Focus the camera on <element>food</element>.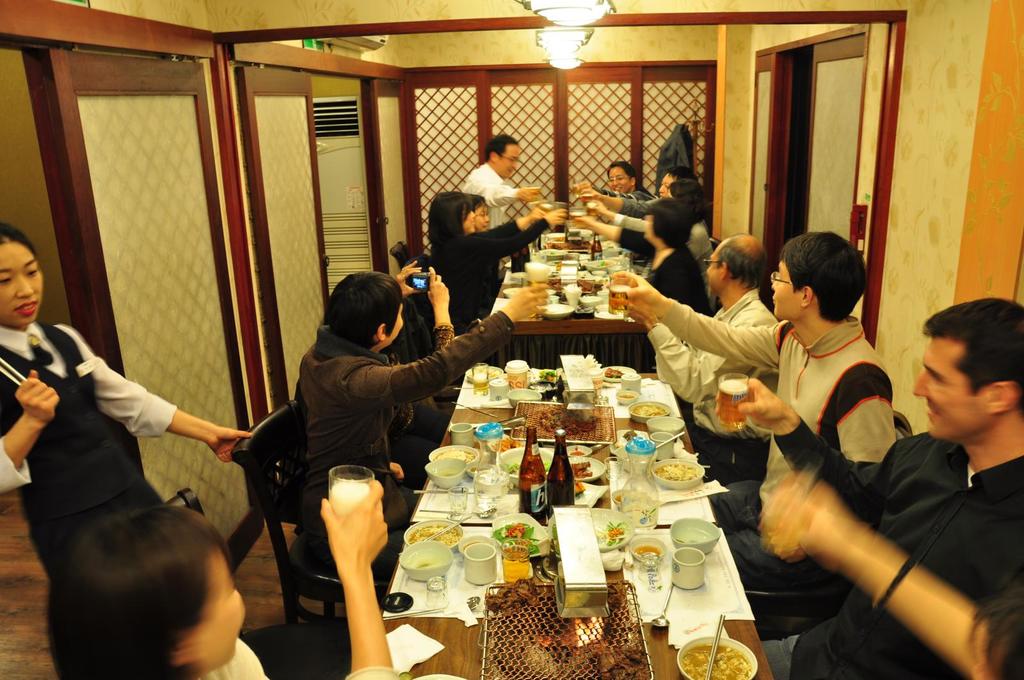
Focus region: 413, 519, 456, 551.
